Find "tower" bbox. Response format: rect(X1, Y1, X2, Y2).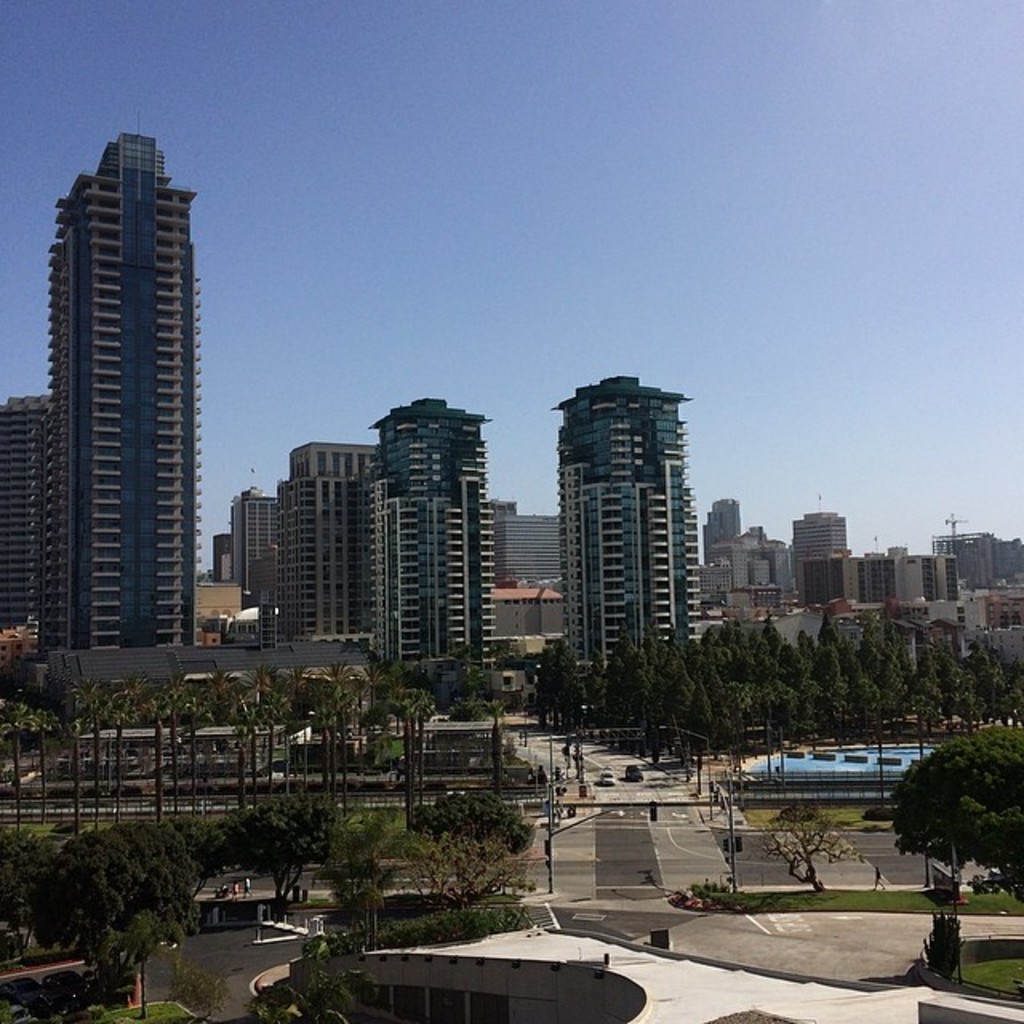
rect(555, 376, 704, 682).
